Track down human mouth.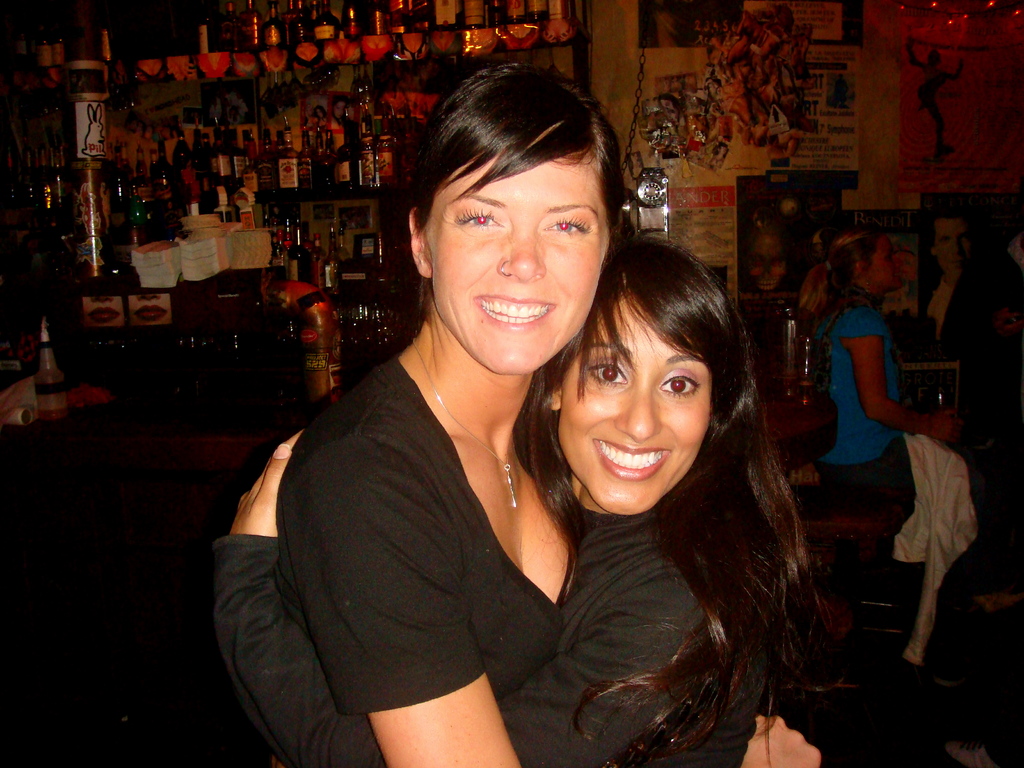
Tracked to <bbox>470, 286, 556, 337</bbox>.
